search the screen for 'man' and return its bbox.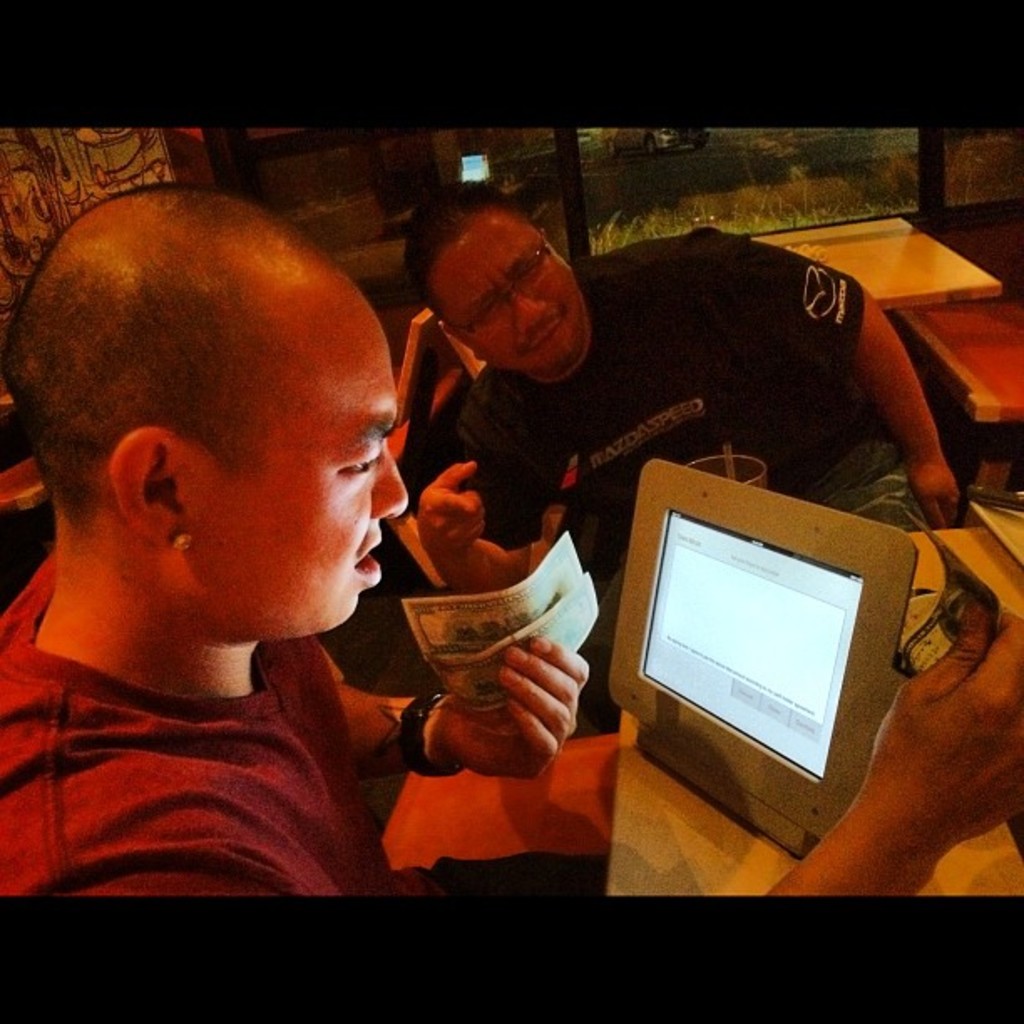
Found: crop(418, 177, 947, 721).
